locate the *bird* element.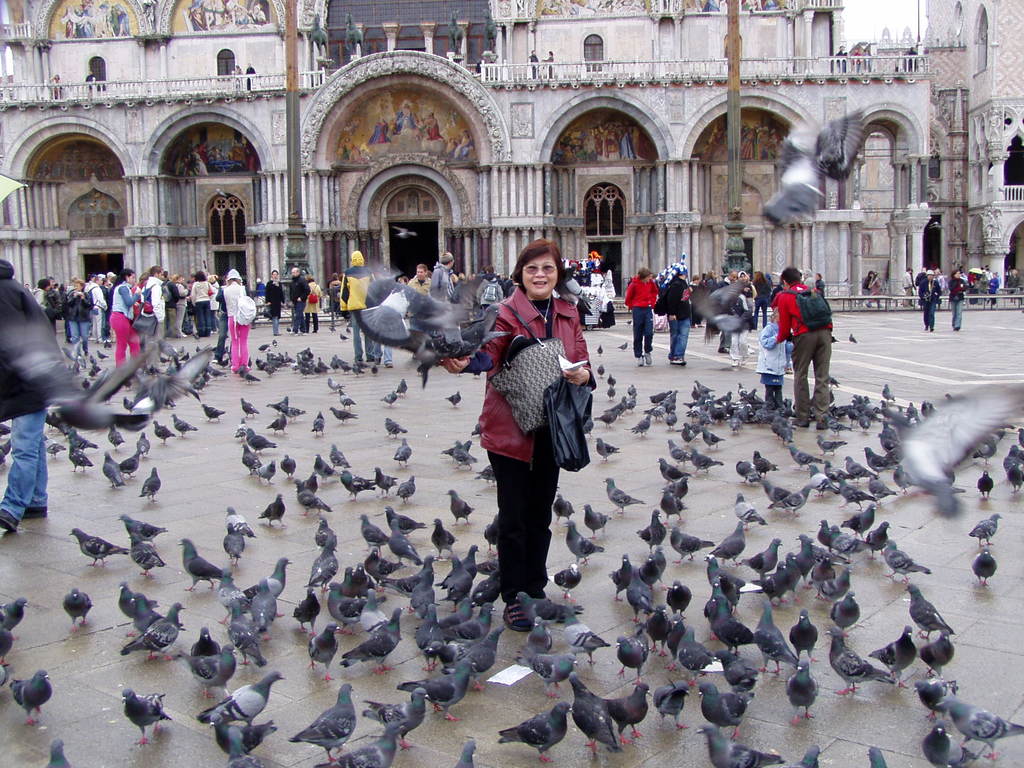
Element bbox: (x1=736, y1=460, x2=766, y2=481).
